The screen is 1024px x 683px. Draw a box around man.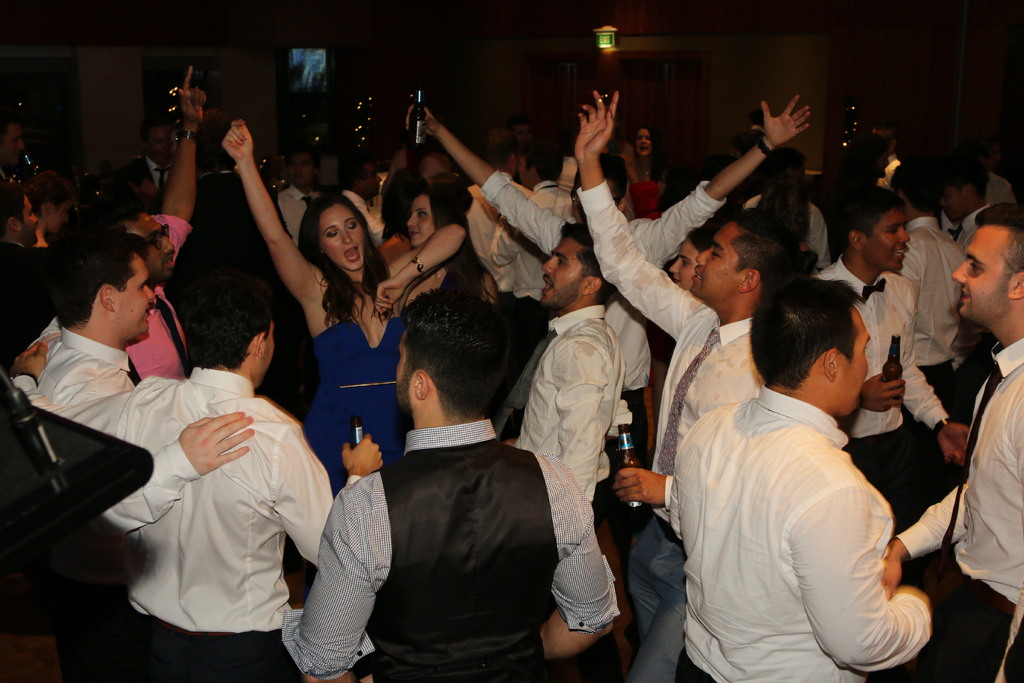
{"left": 278, "top": 153, "right": 342, "bottom": 261}.
